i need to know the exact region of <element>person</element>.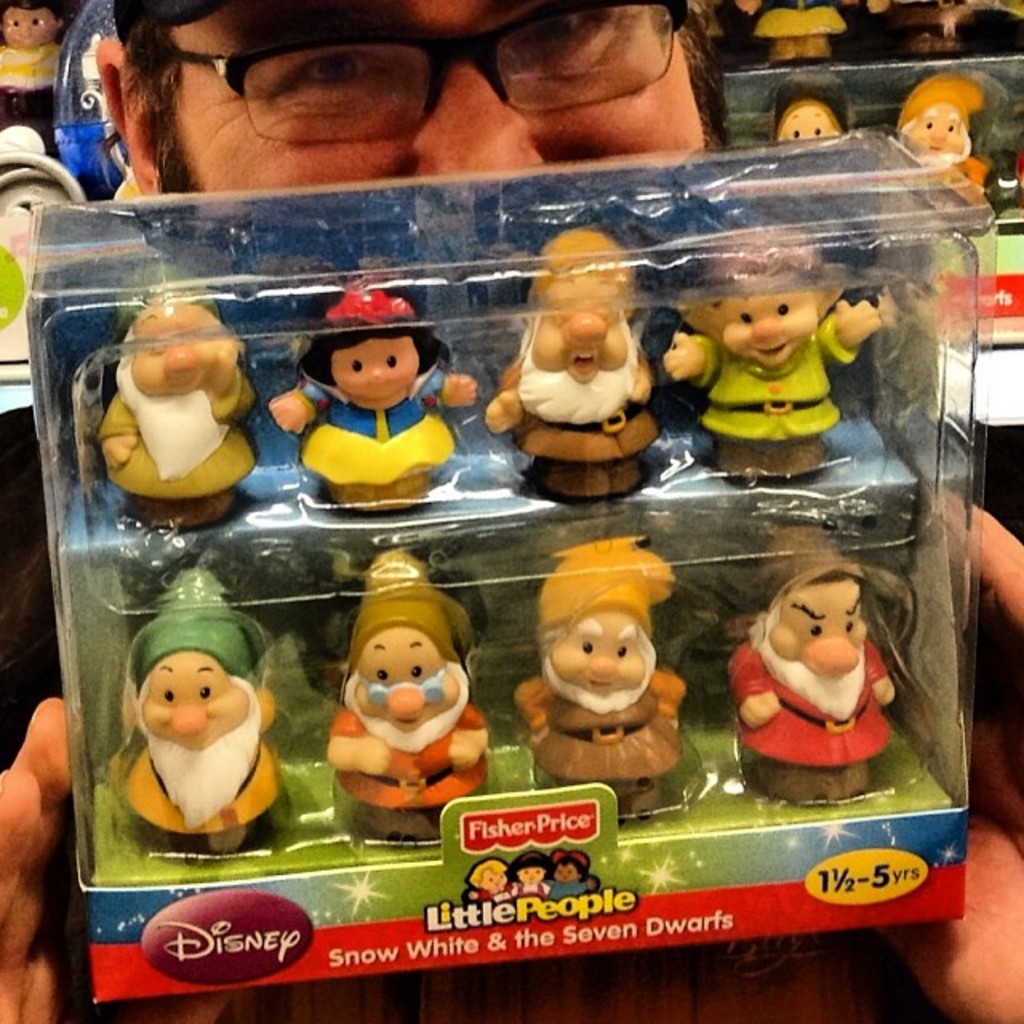
Region: x1=2, y1=0, x2=61, y2=99.
